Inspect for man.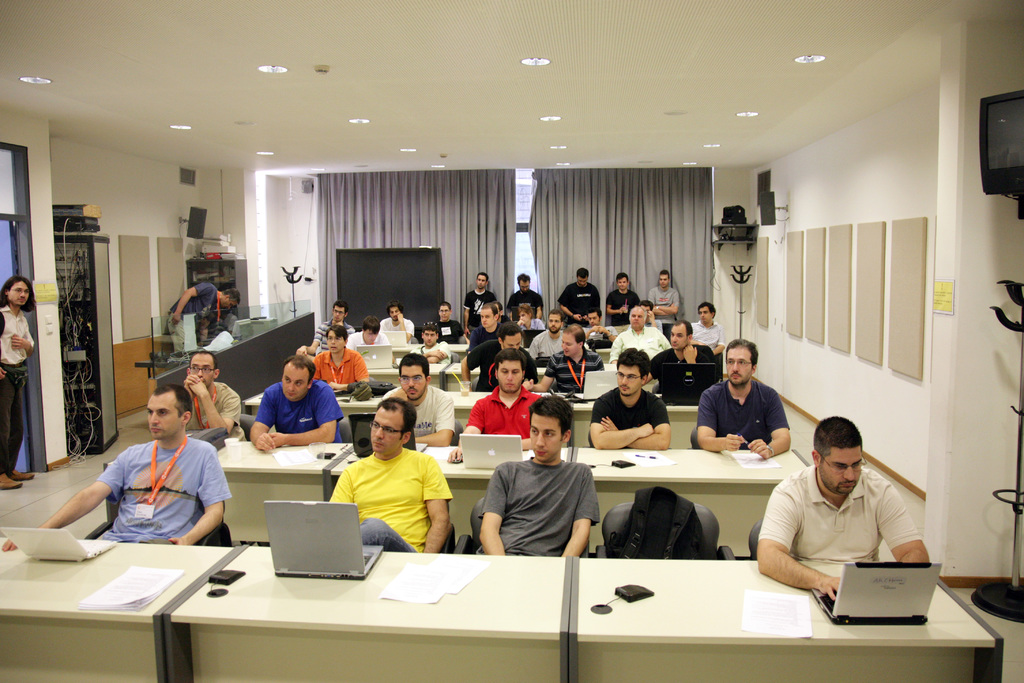
Inspection: rect(328, 395, 451, 550).
